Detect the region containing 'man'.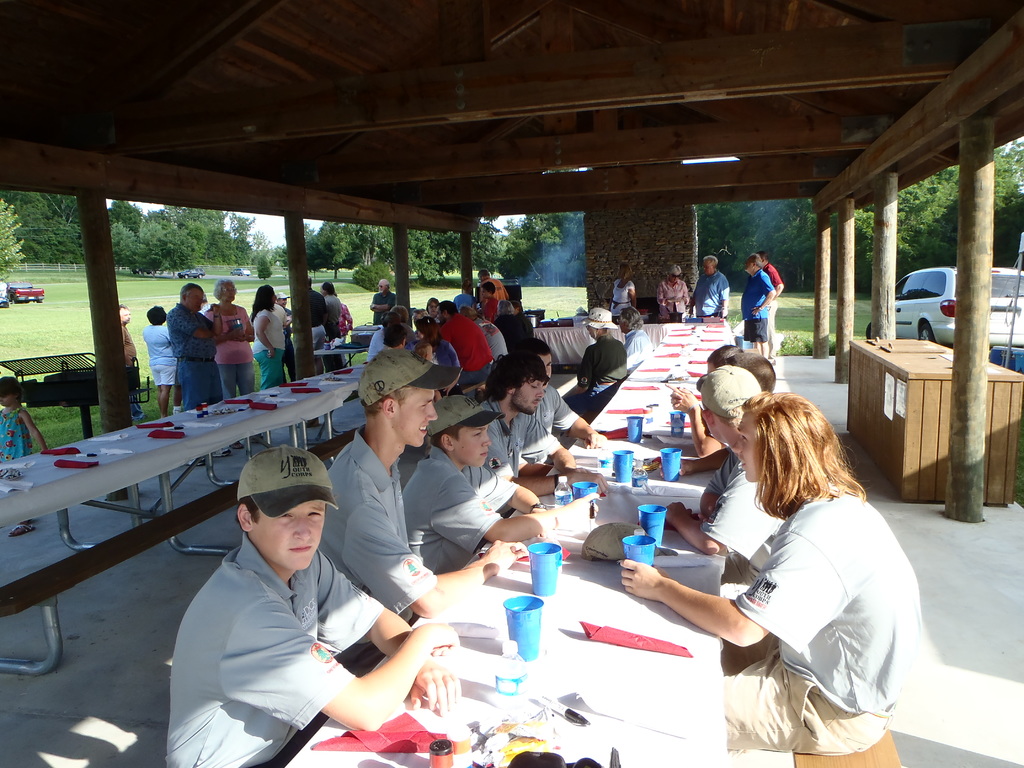
select_region(760, 252, 784, 335).
